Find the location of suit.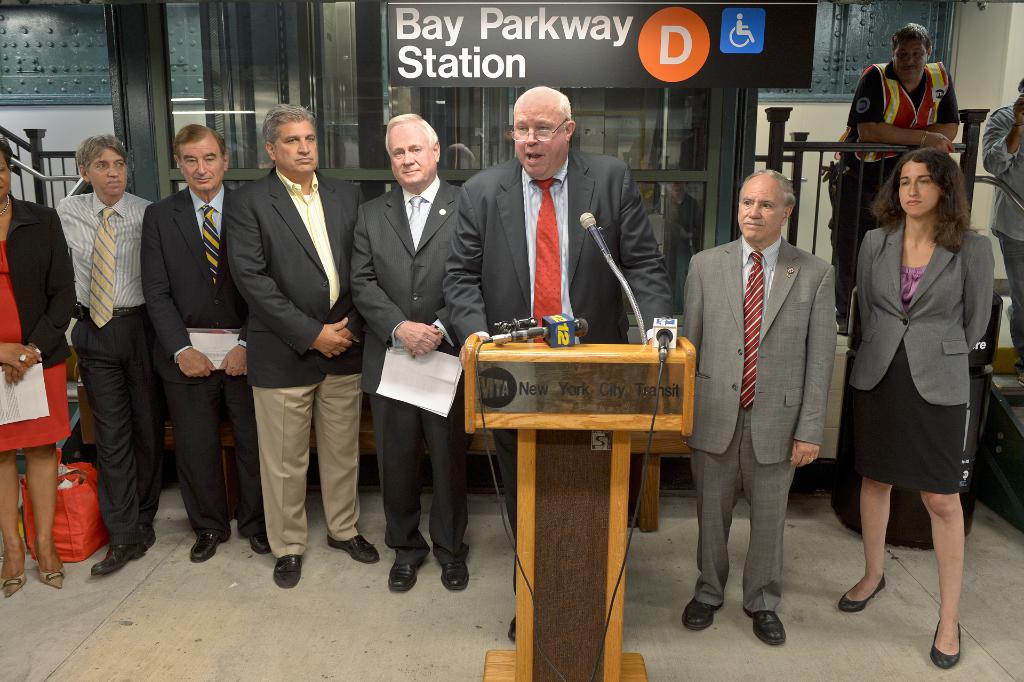
Location: locate(140, 182, 266, 537).
